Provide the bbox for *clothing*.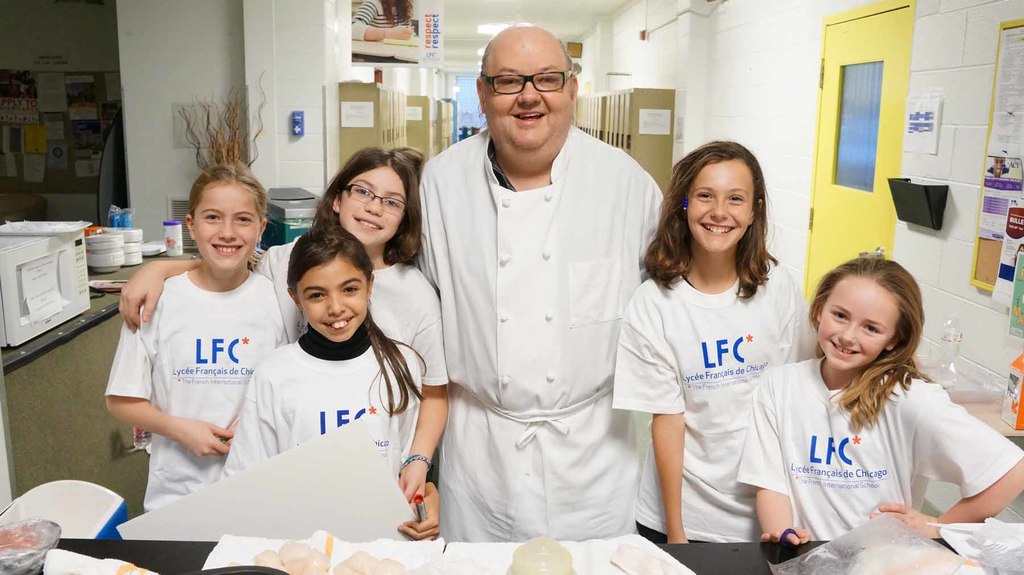
(left=737, top=355, right=1022, bottom=538).
